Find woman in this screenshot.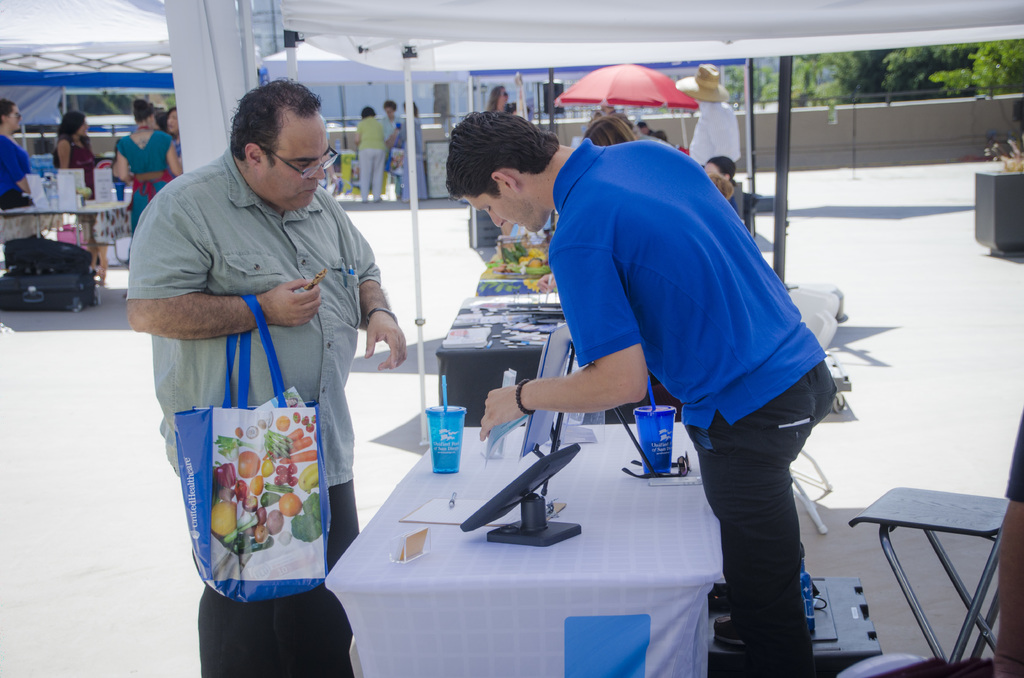
The bounding box for woman is {"x1": 156, "y1": 95, "x2": 179, "y2": 139}.
